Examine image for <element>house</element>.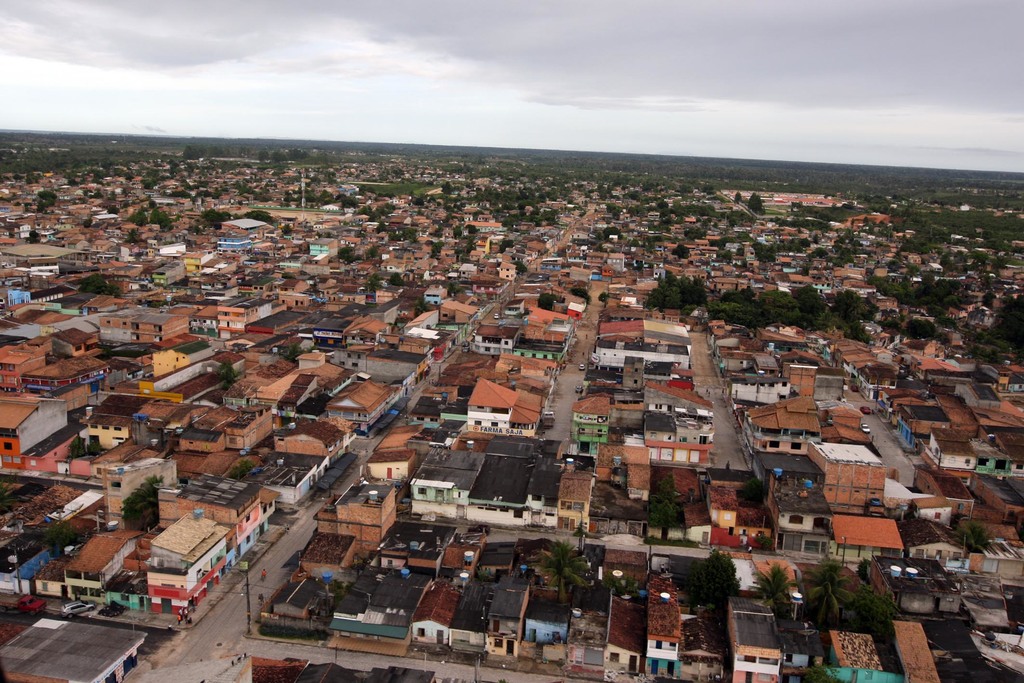
Examination result: <box>827,624,884,680</box>.
